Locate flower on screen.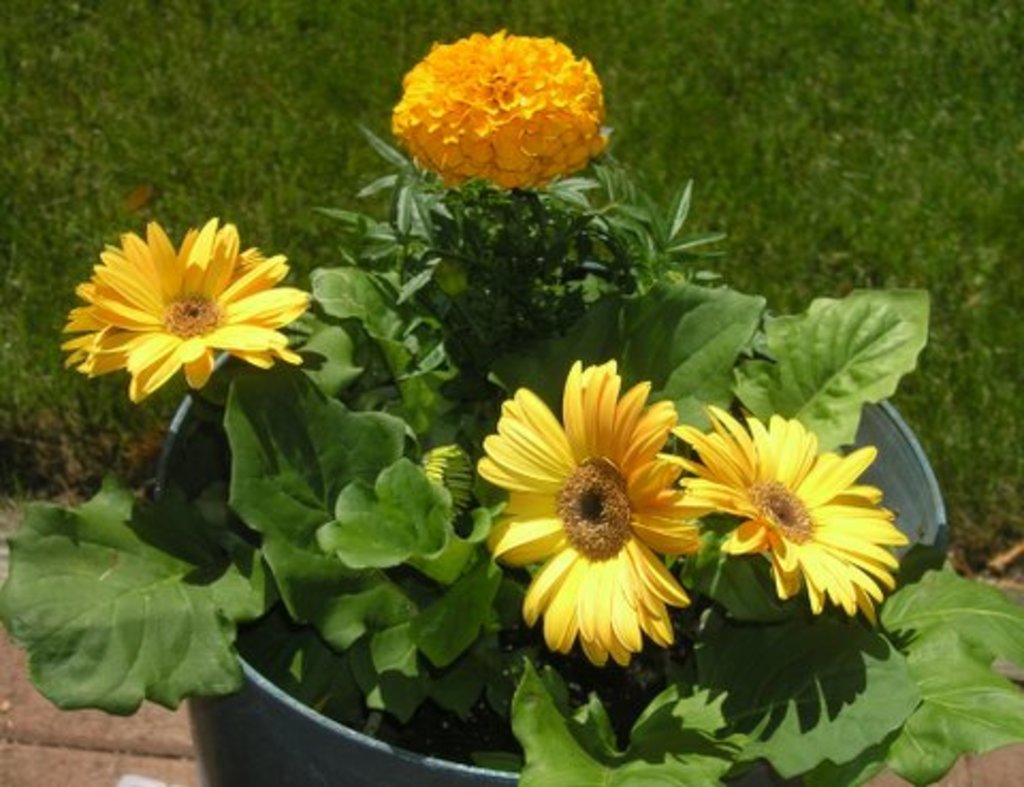
On screen at bbox(476, 356, 708, 670).
